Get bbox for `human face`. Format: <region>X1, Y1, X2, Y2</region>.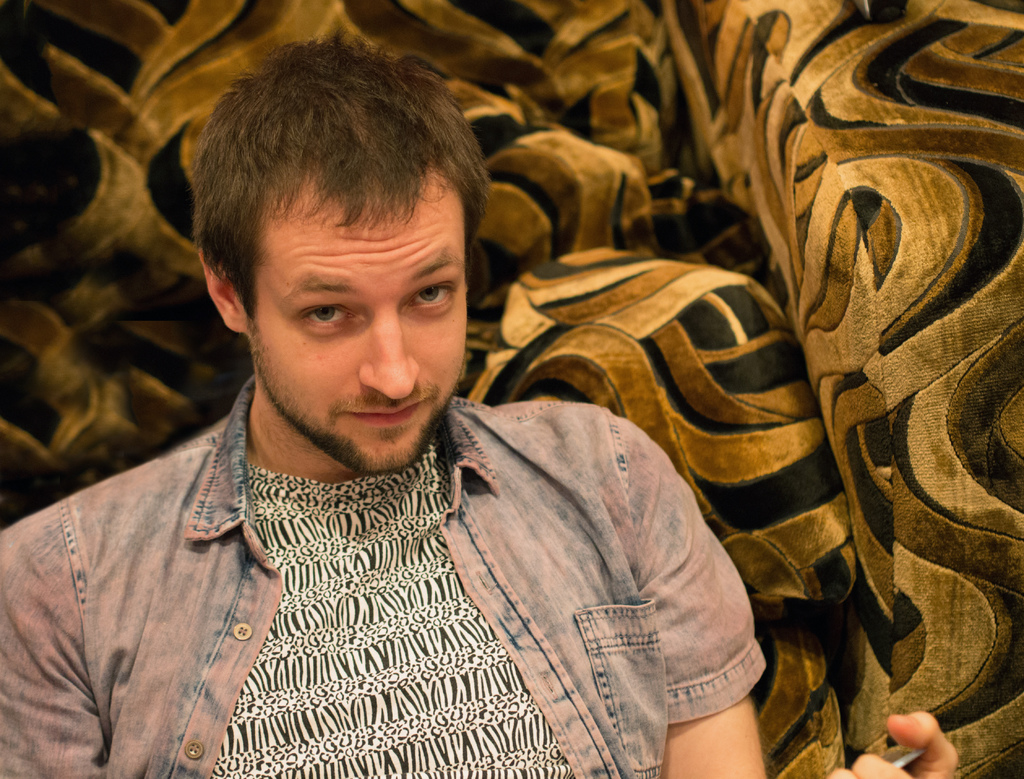
<region>241, 168, 467, 474</region>.
